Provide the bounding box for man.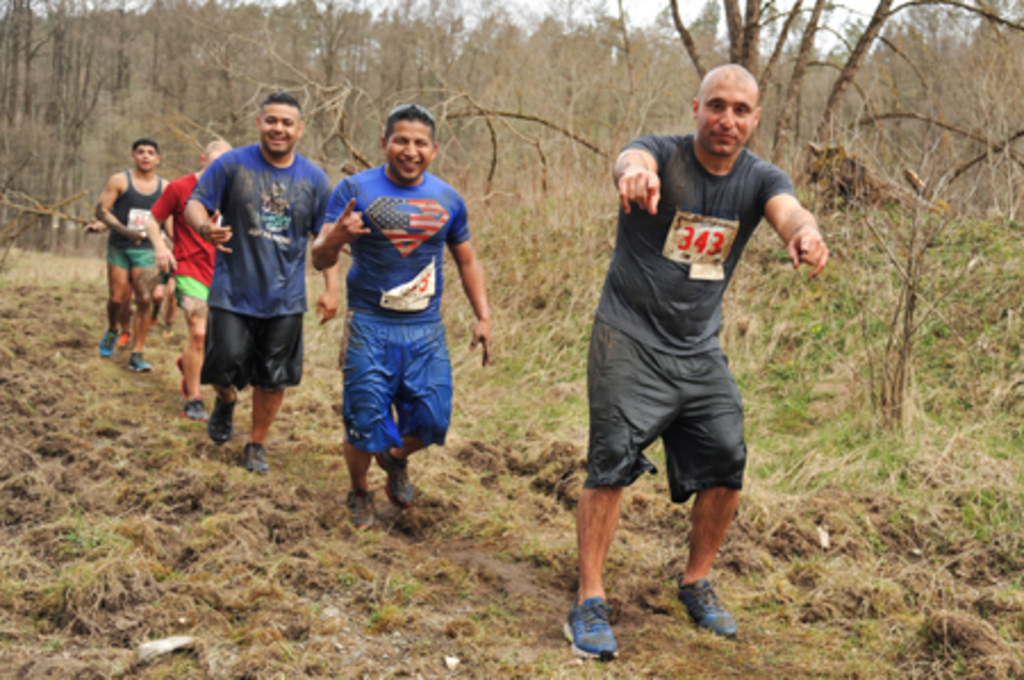
BBox(180, 86, 344, 480).
